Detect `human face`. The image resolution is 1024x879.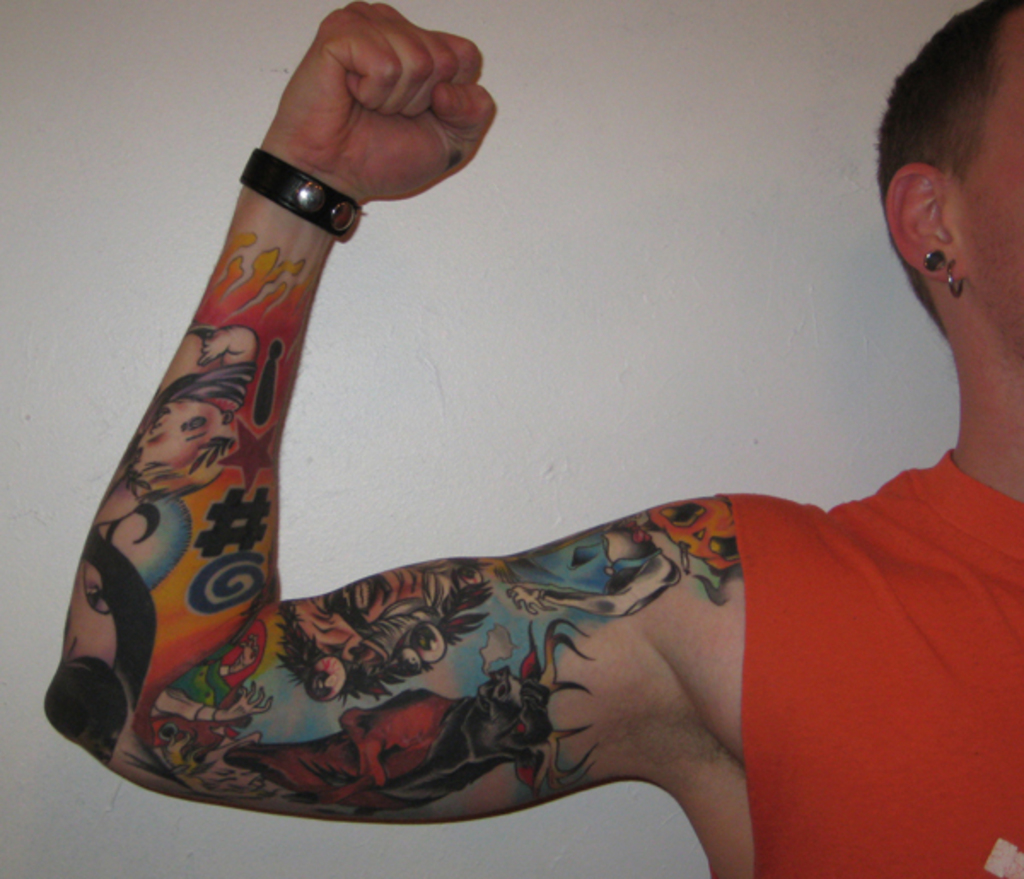
box(949, 0, 1022, 381).
